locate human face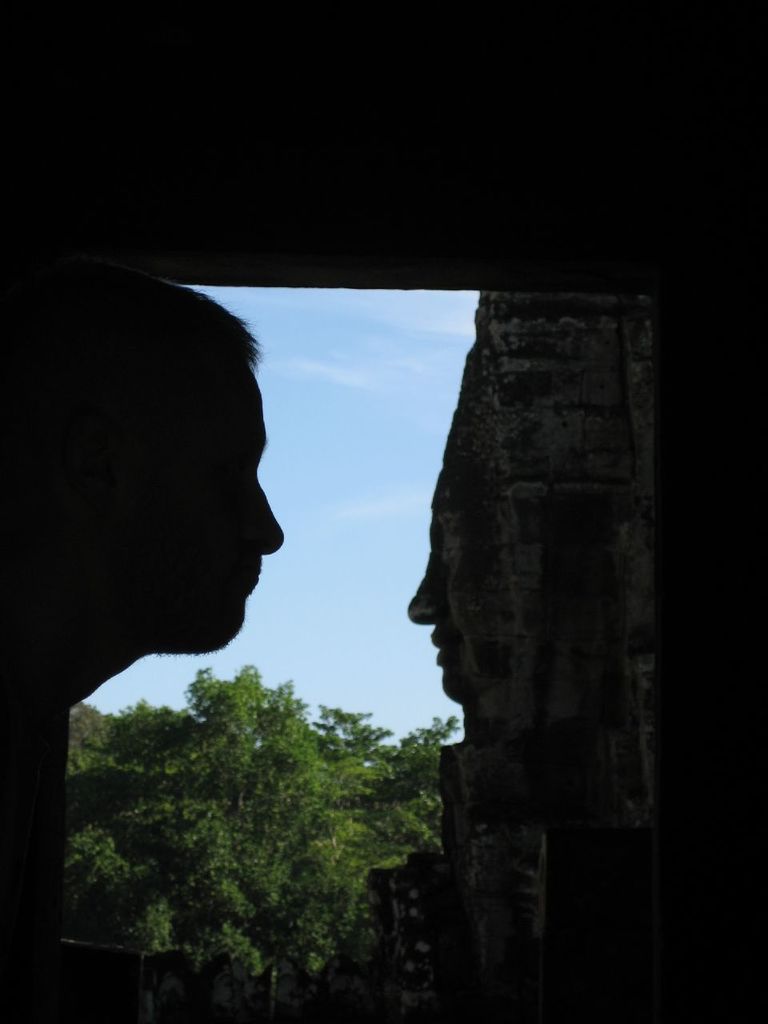
407 512 470 700
